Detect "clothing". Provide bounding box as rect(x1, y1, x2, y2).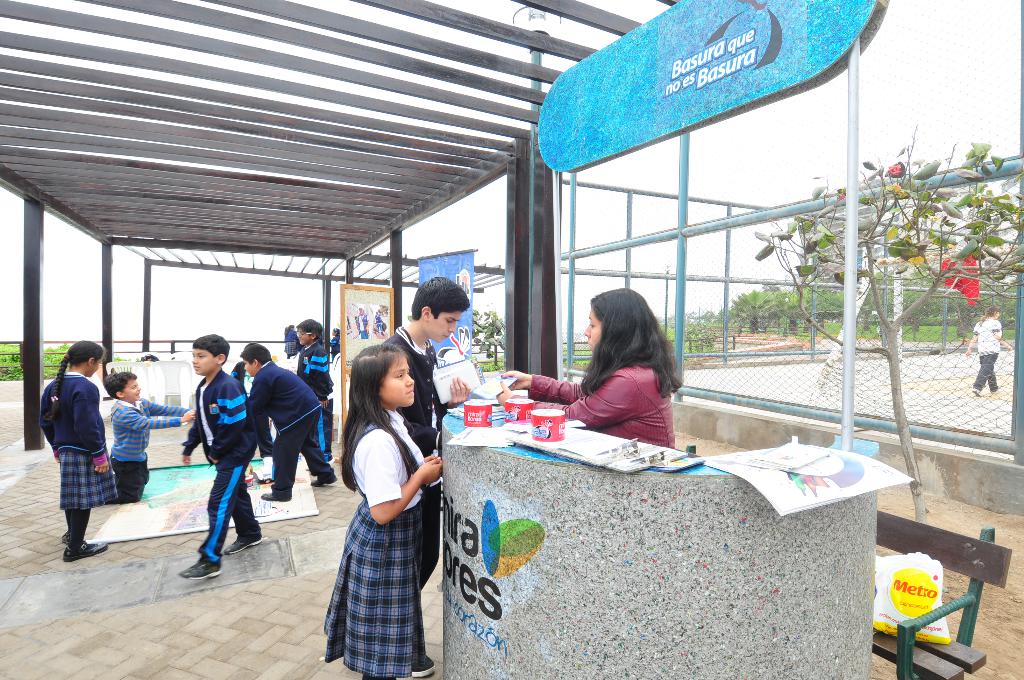
rect(180, 369, 261, 562).
